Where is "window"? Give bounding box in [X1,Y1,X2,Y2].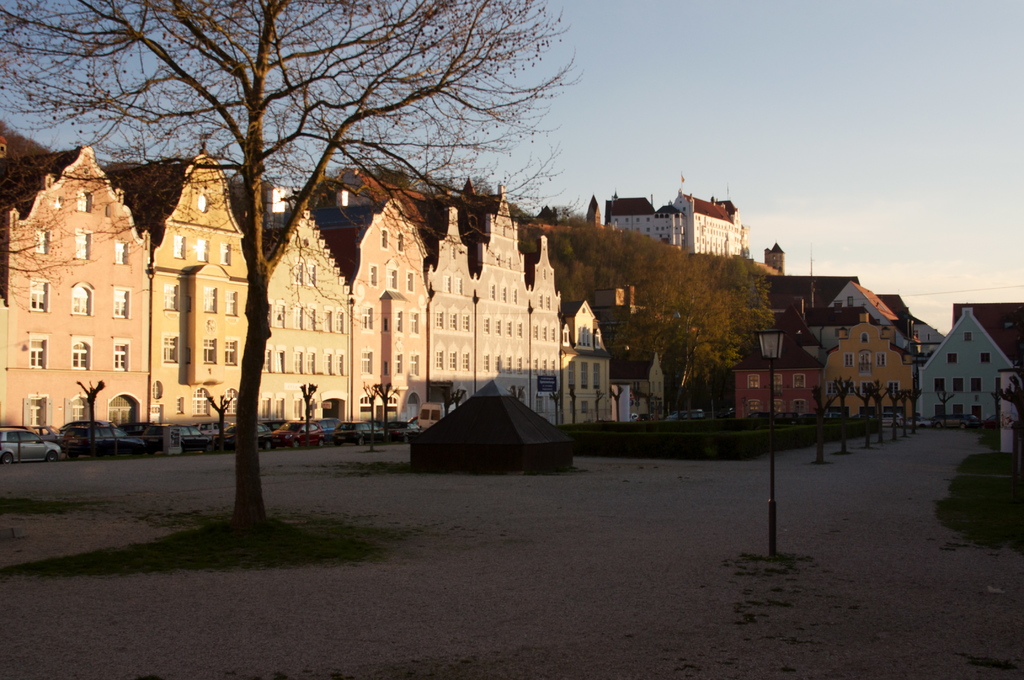
[113,238,130,263].
